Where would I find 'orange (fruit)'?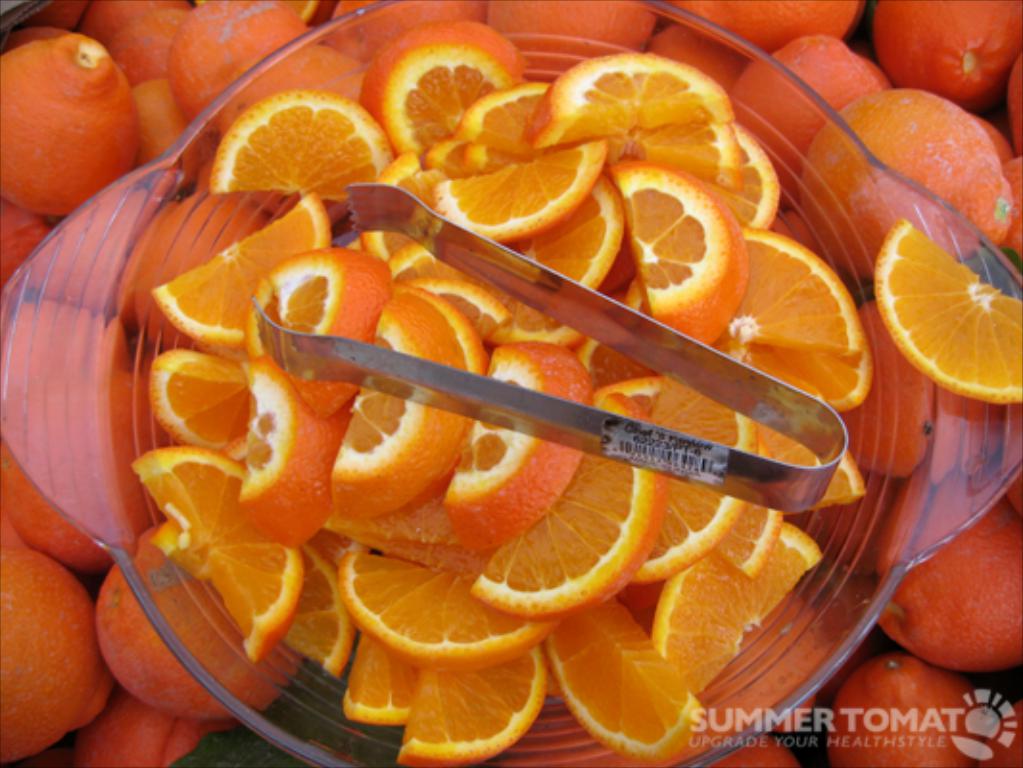
At <region>528, 186, 618, 301</region>.
